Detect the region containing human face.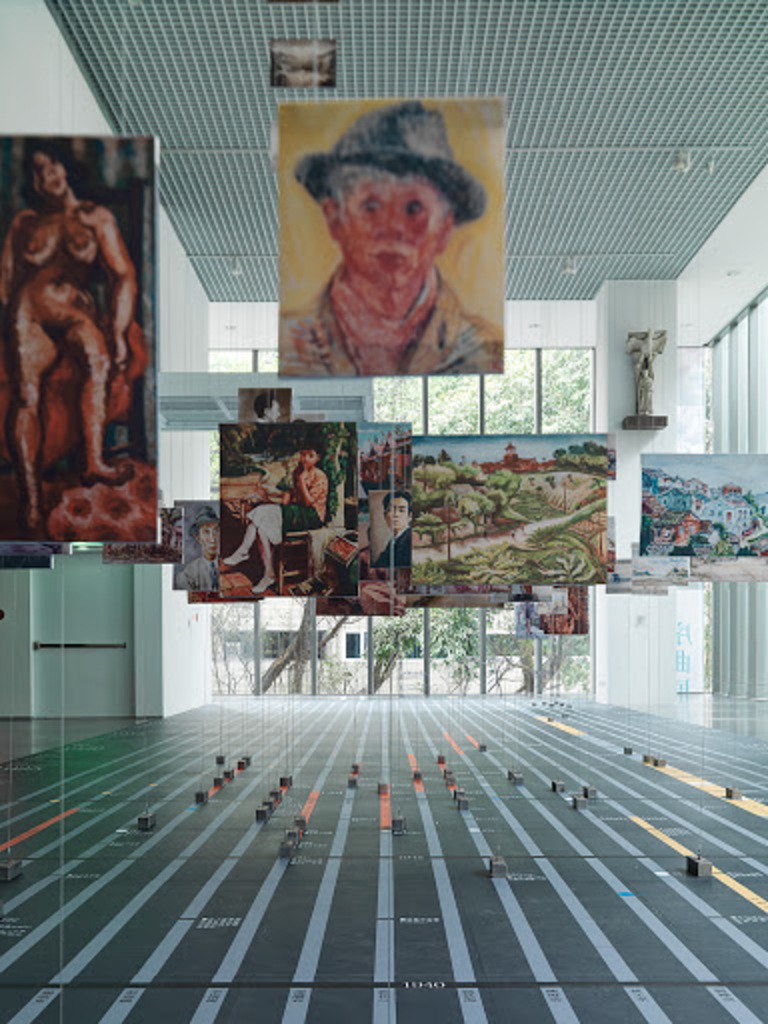
box=[264, 402, 282, 422].
